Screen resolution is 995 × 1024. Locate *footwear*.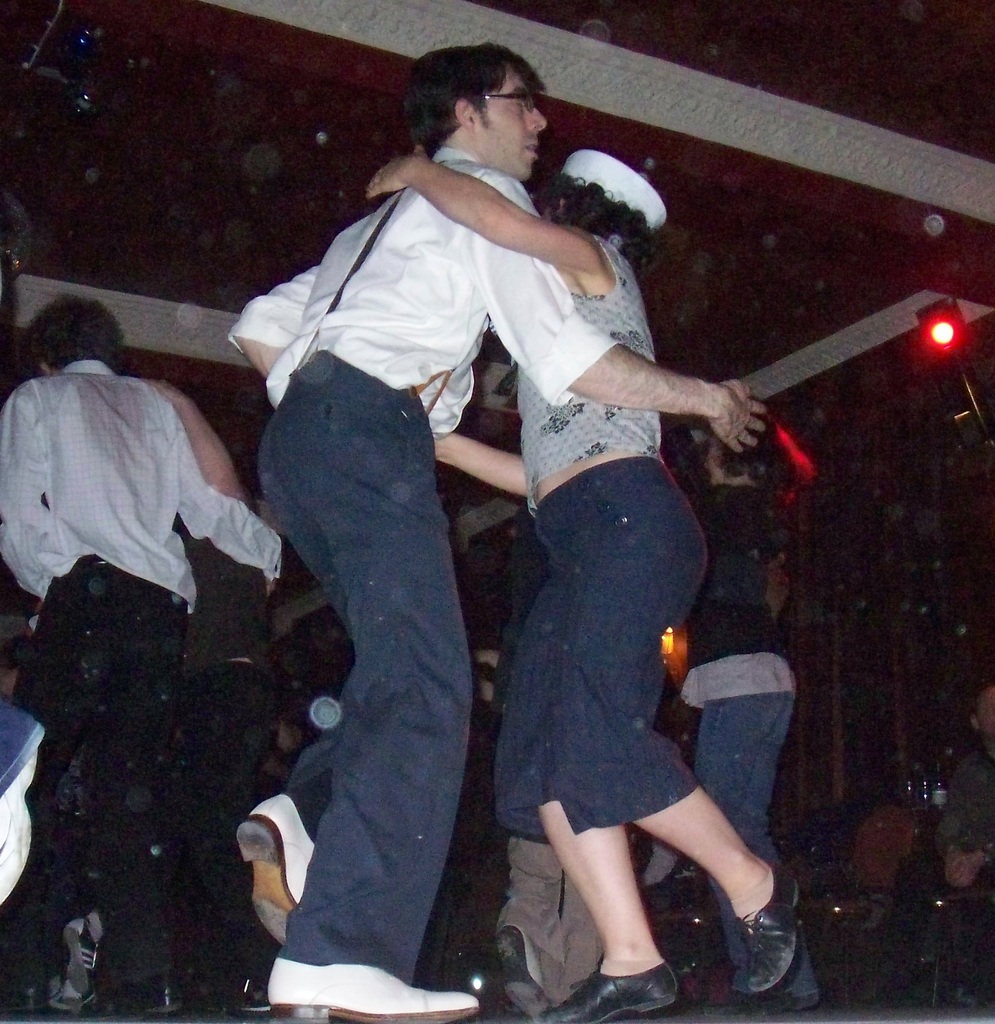
pyautogui.locateOnScreen(54, 916, 107, 989).
